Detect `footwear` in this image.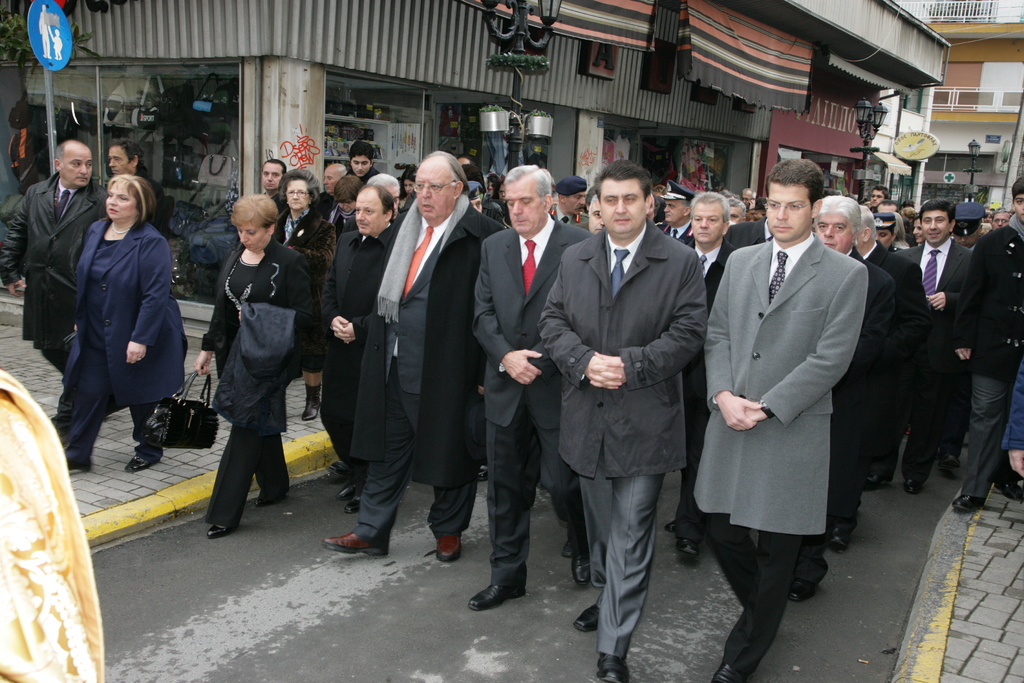
Detection: 599,661,628,682.
